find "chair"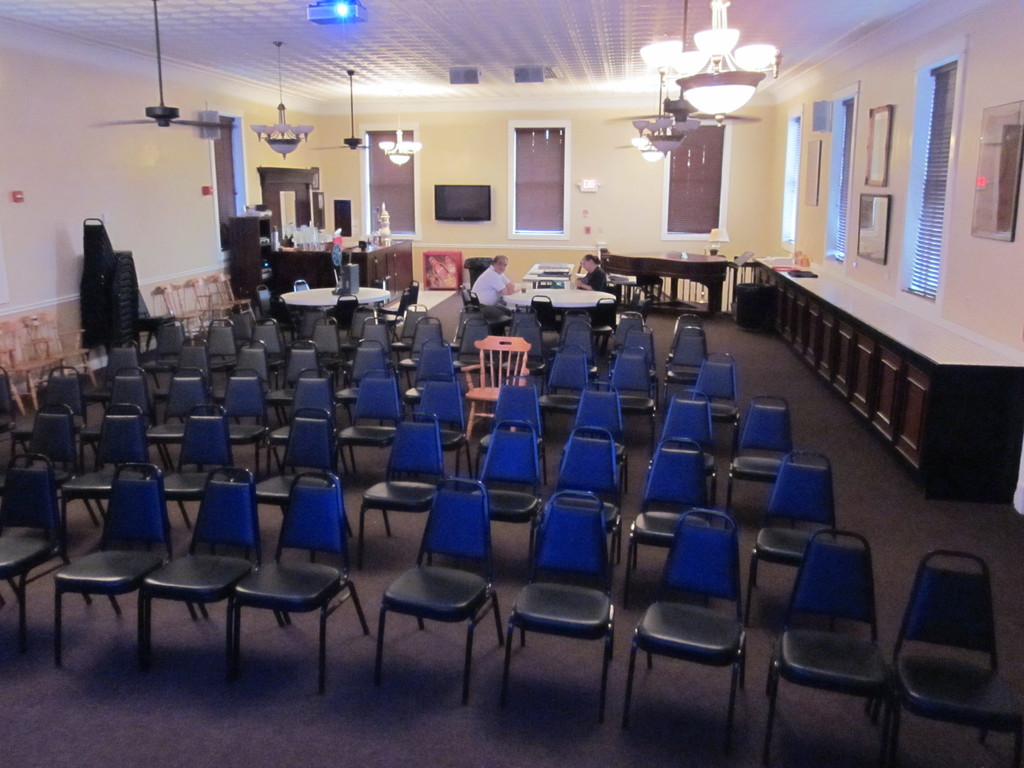
box(143, 468, 269, 687)
